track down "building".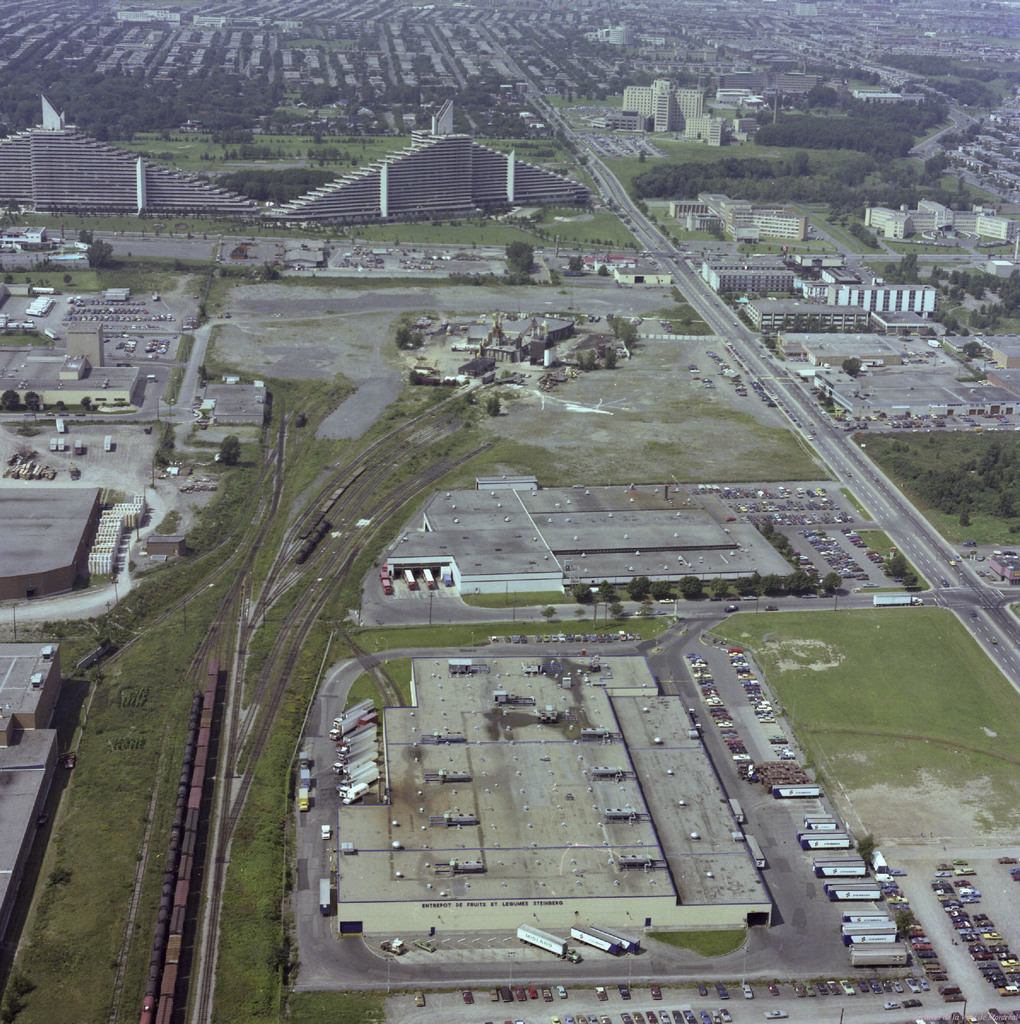
Tracked to bbox=[271, 134, 587, 213].
